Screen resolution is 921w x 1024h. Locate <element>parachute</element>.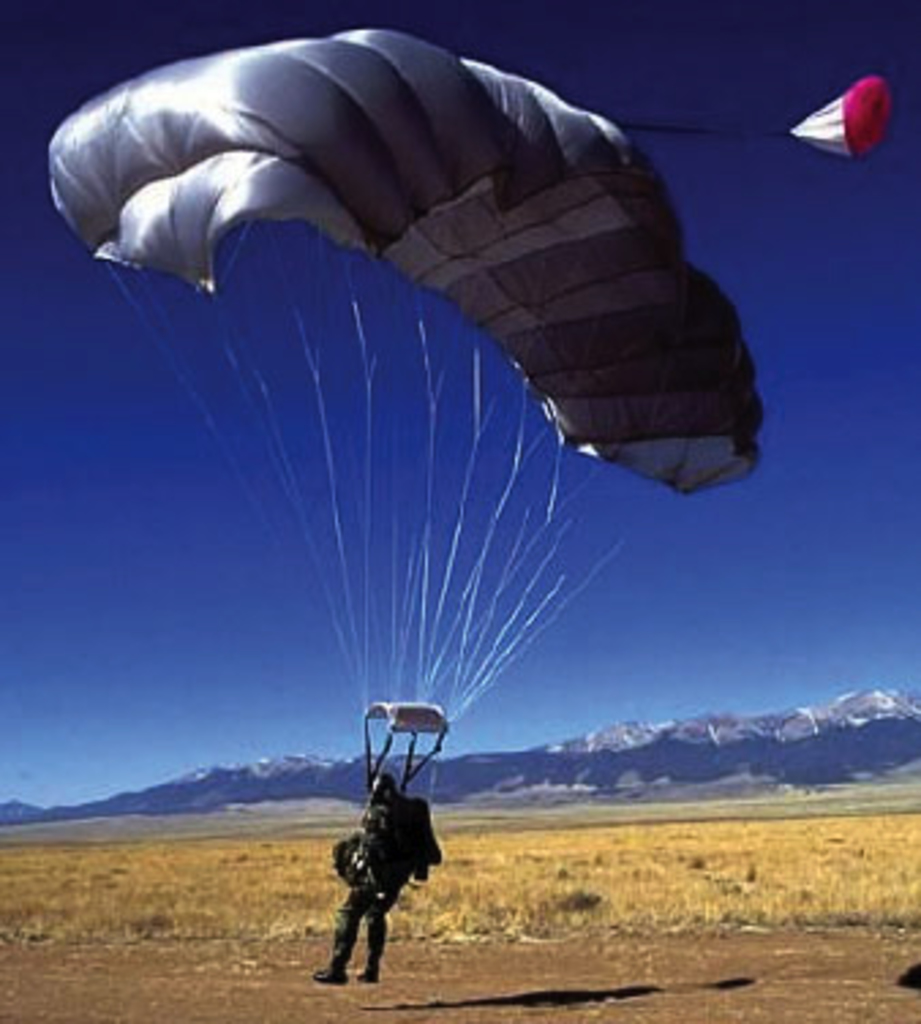
(x1=49, y1=25, x2=760, y2=773).
